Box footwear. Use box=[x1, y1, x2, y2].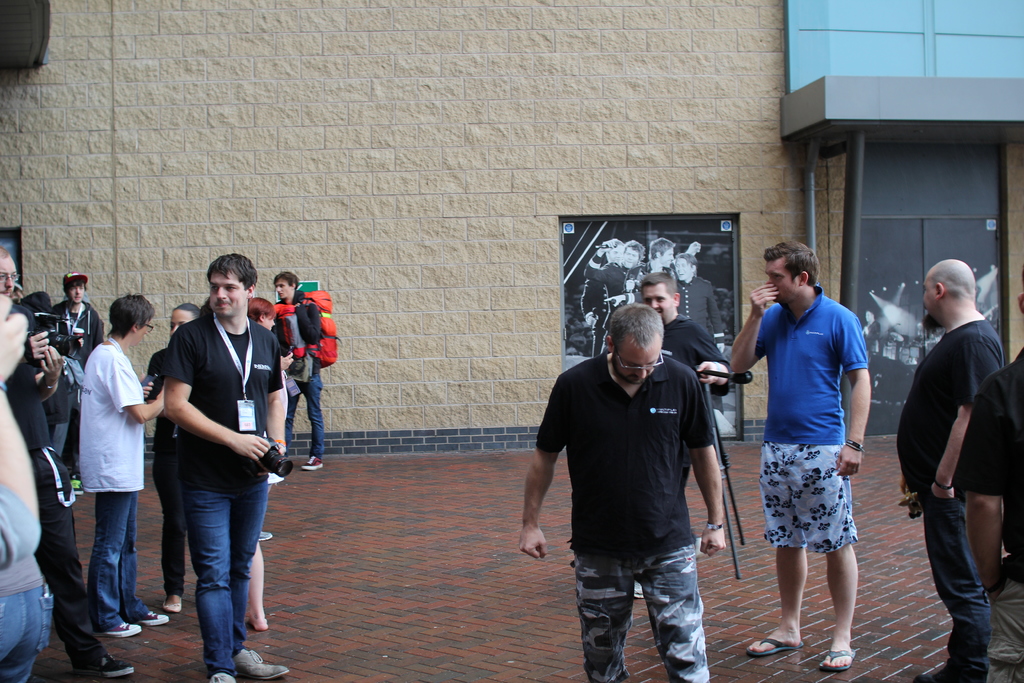
box=[92, 656, 135, 681].
